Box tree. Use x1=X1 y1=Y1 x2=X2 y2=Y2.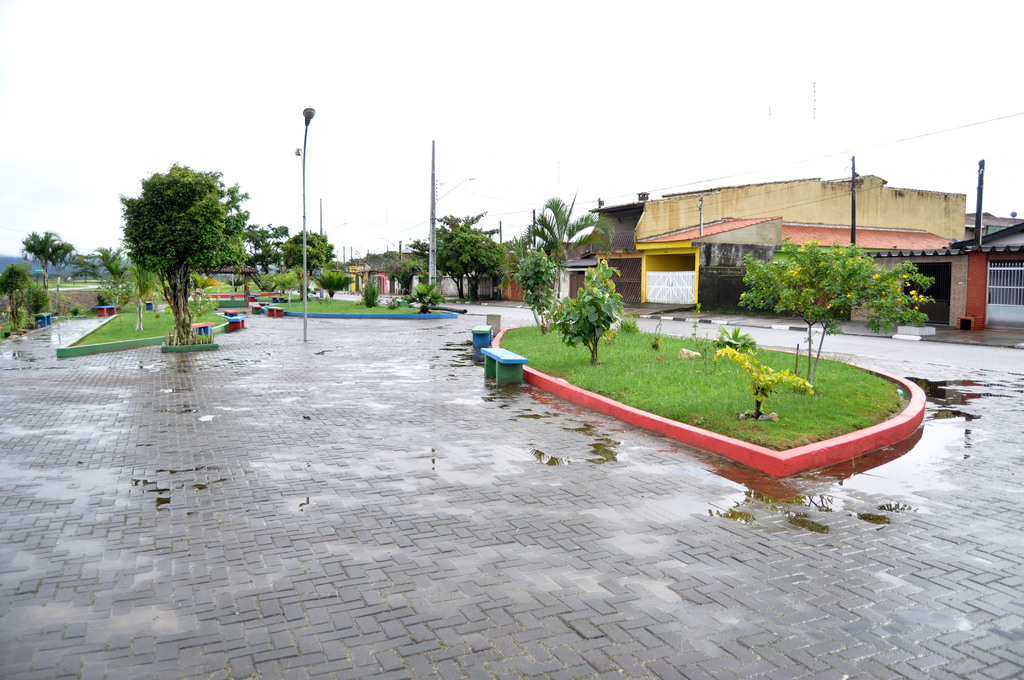
x1=314 y1=266 x2=358 y2=293.
